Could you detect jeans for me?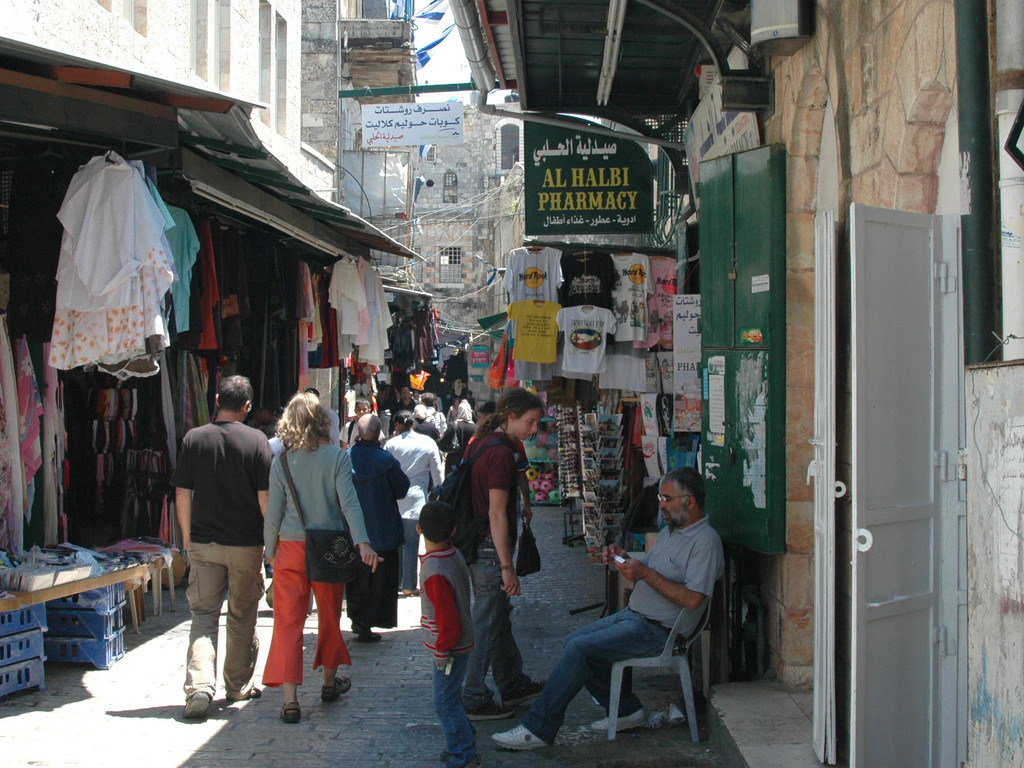
Detection result: pyautogui.locateOnScreen(464, 533, 532, 703).
